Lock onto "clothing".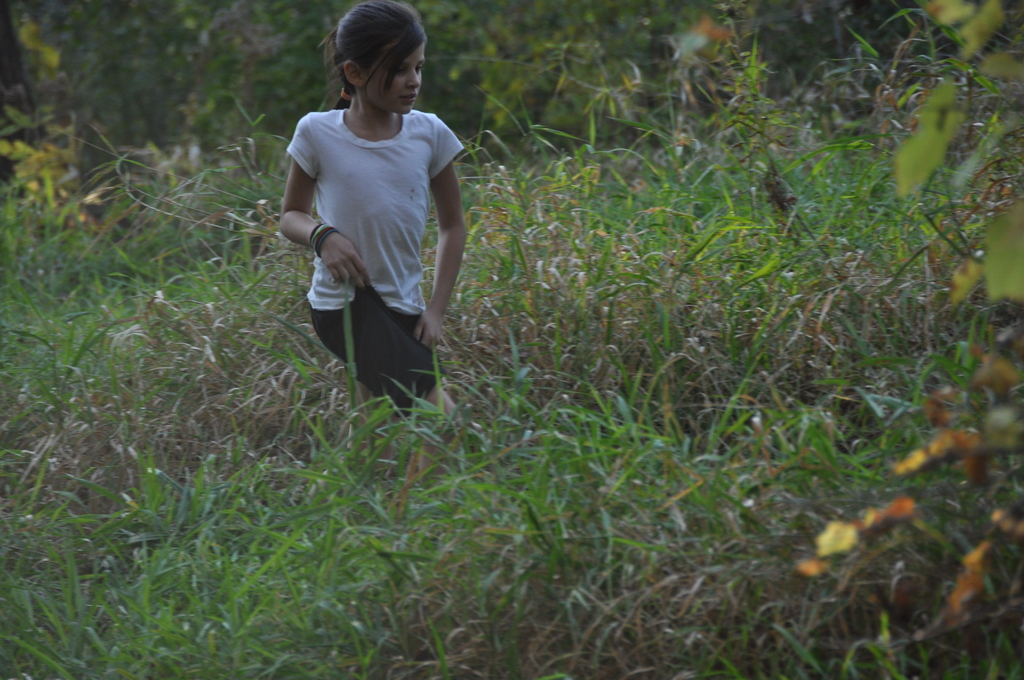
Locked: left=287, top=80, right=465, bottom=389.
